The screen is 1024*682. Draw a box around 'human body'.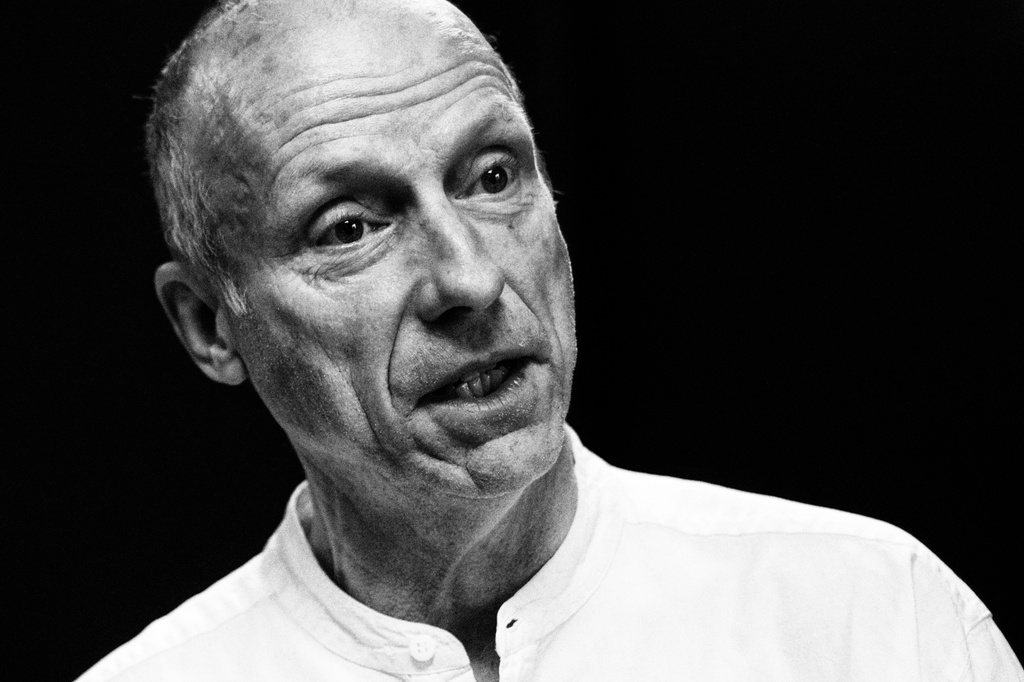
78, 0, 1023, 681.
